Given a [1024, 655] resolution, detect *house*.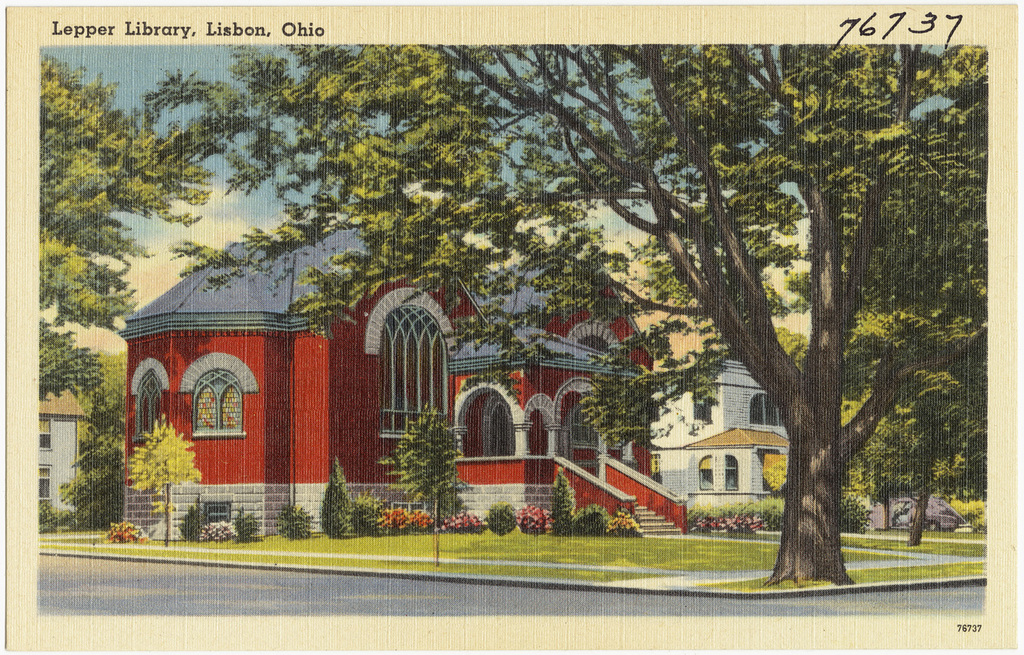
box=[666, 333, 786, 502].
